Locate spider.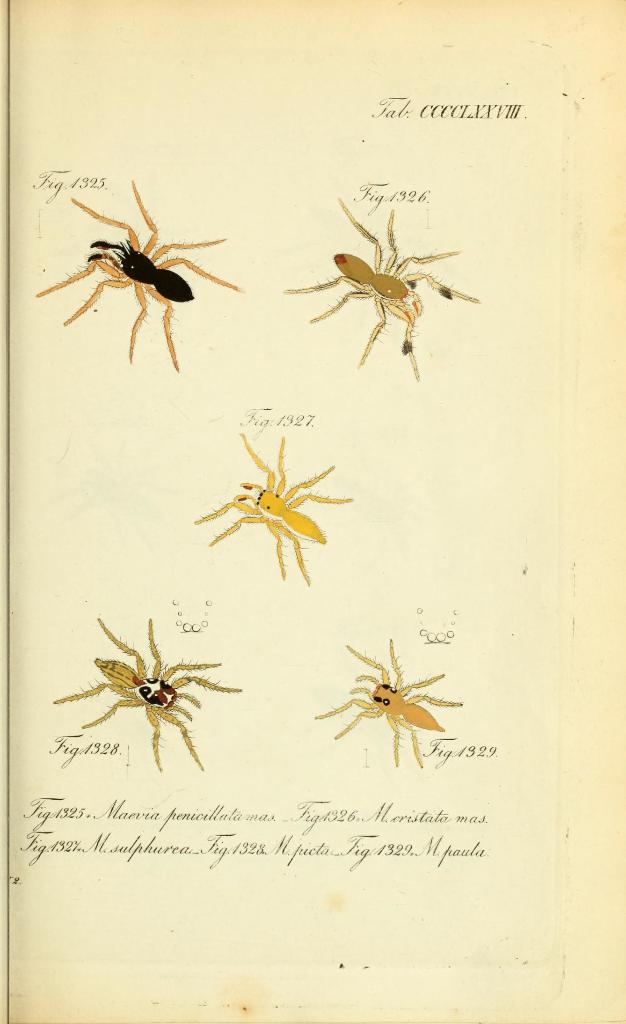
Bounding box: region(51, 616, 238, 767).
